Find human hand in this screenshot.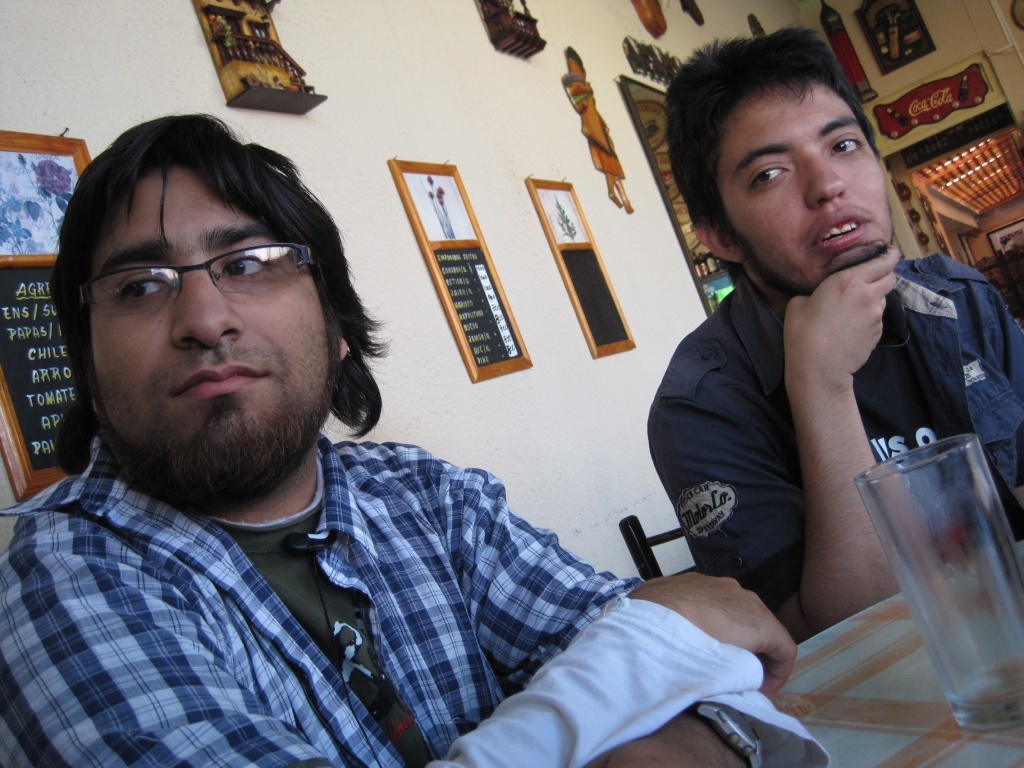
The bounding box for human hand is {"x1": 625, "y1": 570, "x2": 800, "y2": 700}.
